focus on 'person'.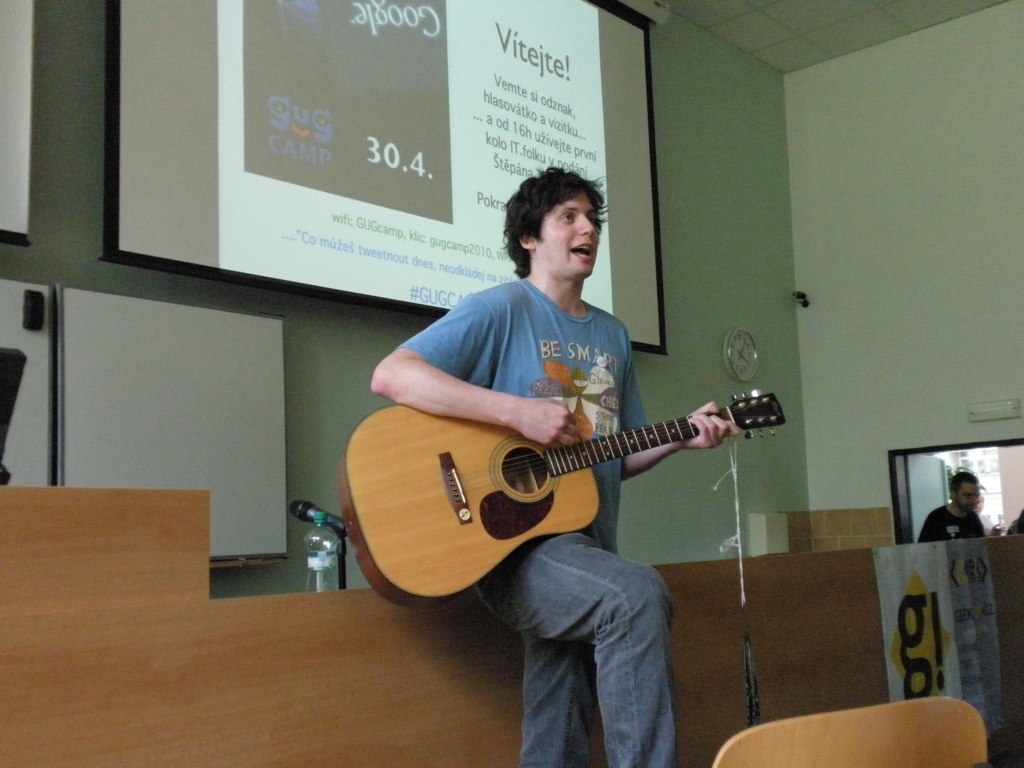
Focused at detection(1005, 506, 1023, 537).
